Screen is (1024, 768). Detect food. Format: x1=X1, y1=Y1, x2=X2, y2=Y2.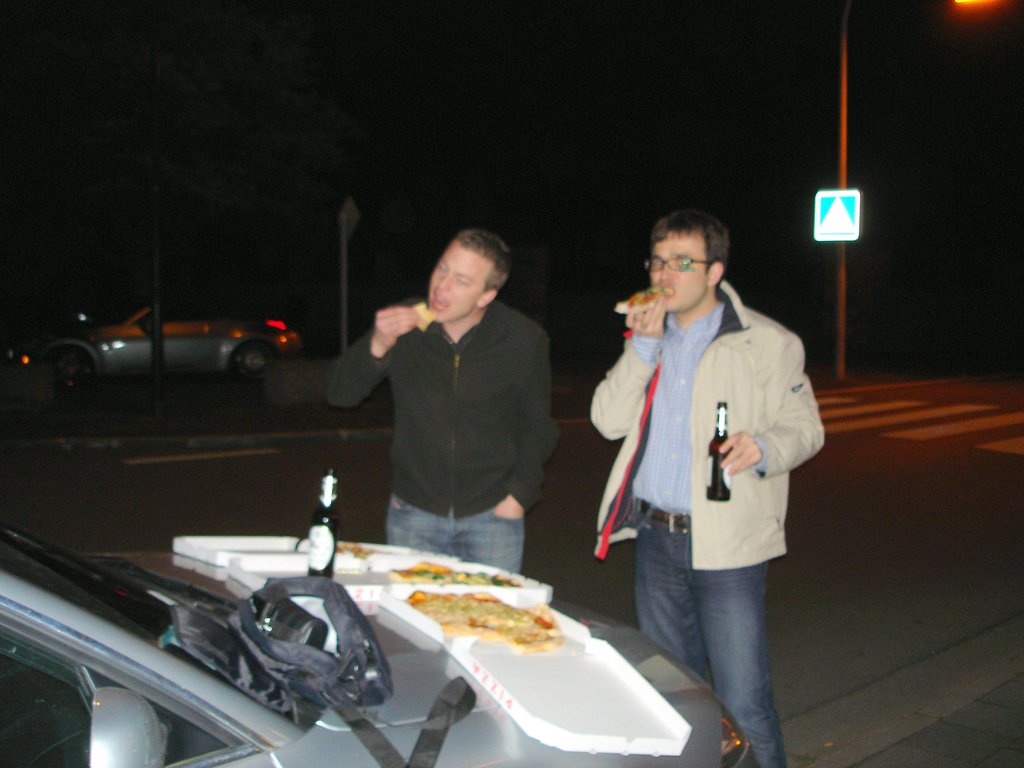
x1=407, y1=586, x2=563, y2=650.
